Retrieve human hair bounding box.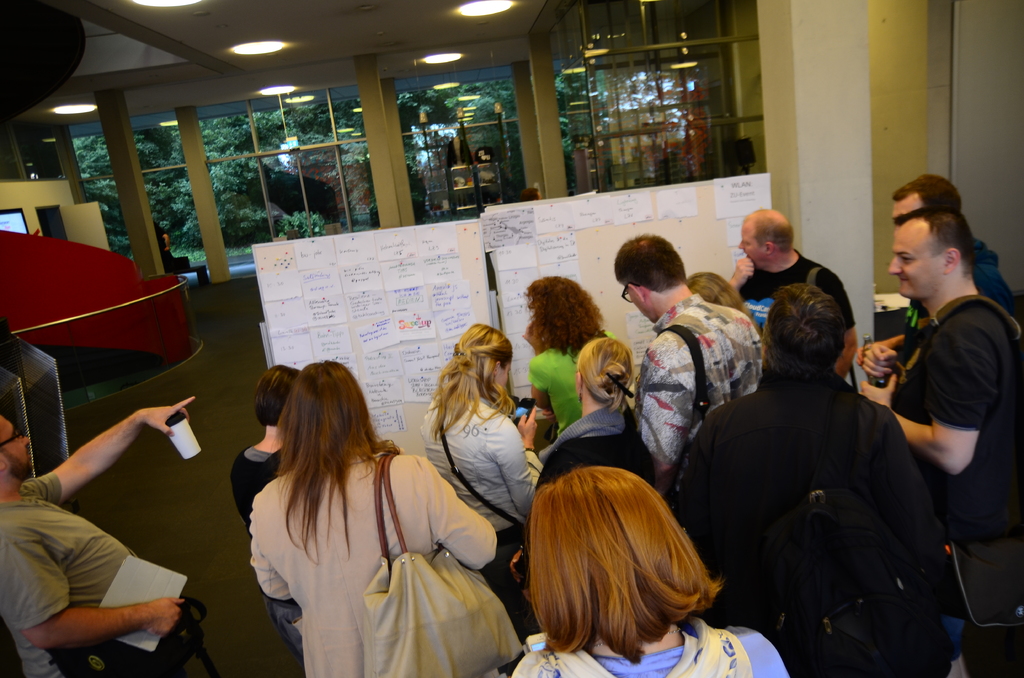
Bounding box: box=[266, 361, 402, 563].
